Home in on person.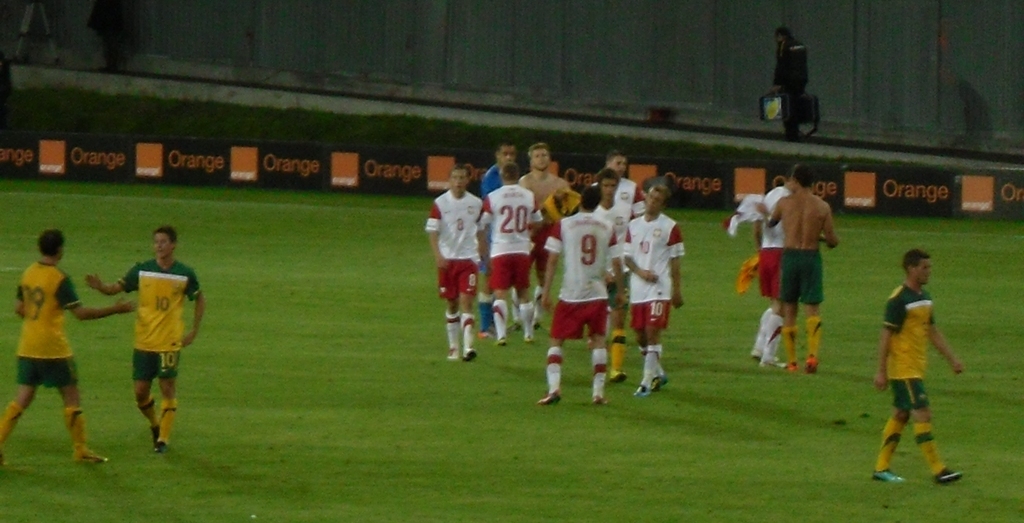
Homed in at x1=594 y1=151 x2=636 y2=305.
